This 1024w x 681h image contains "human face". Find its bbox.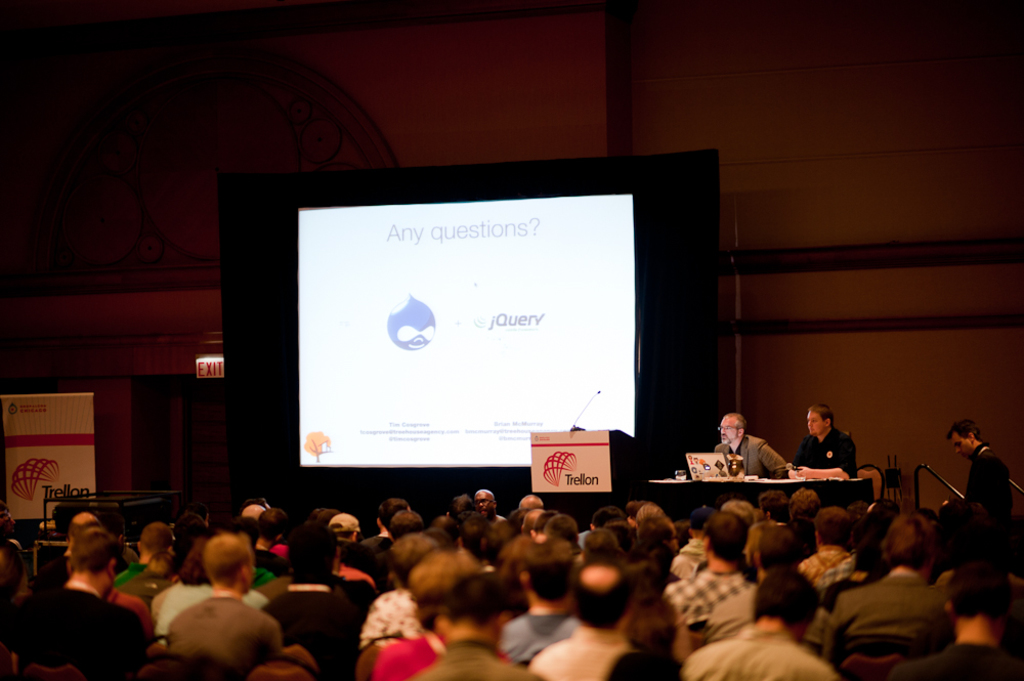
BBox(808, 409, 825, 434).
